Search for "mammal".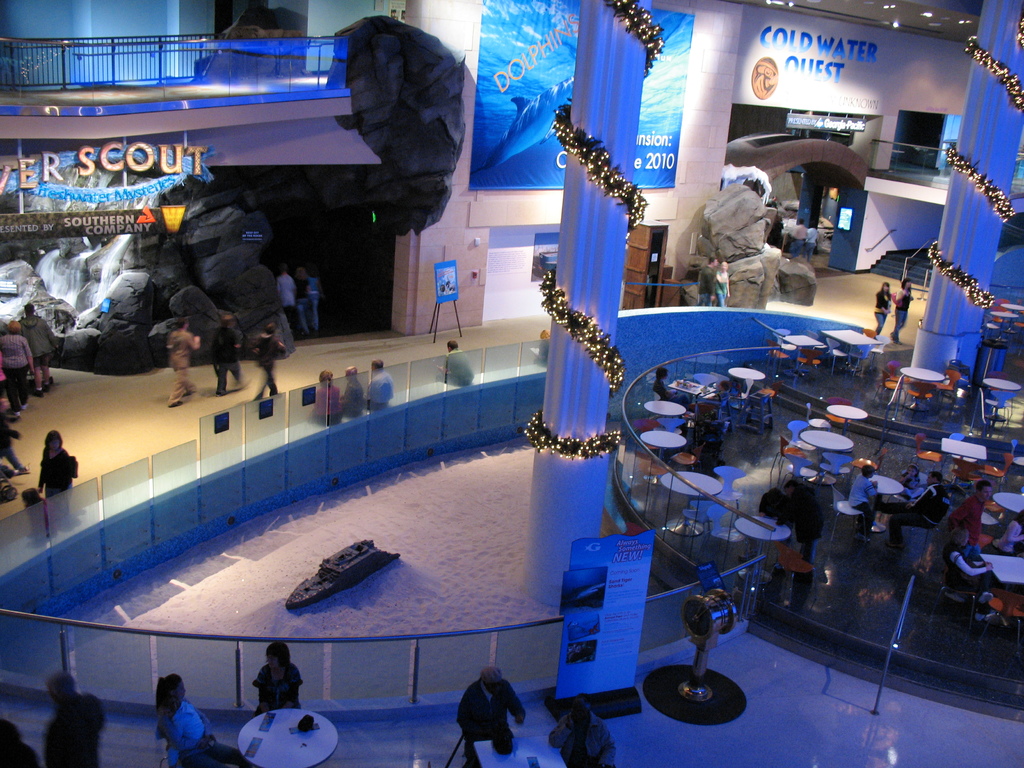
Found at (x1=38, y1=428, x2=72, y2=518).
